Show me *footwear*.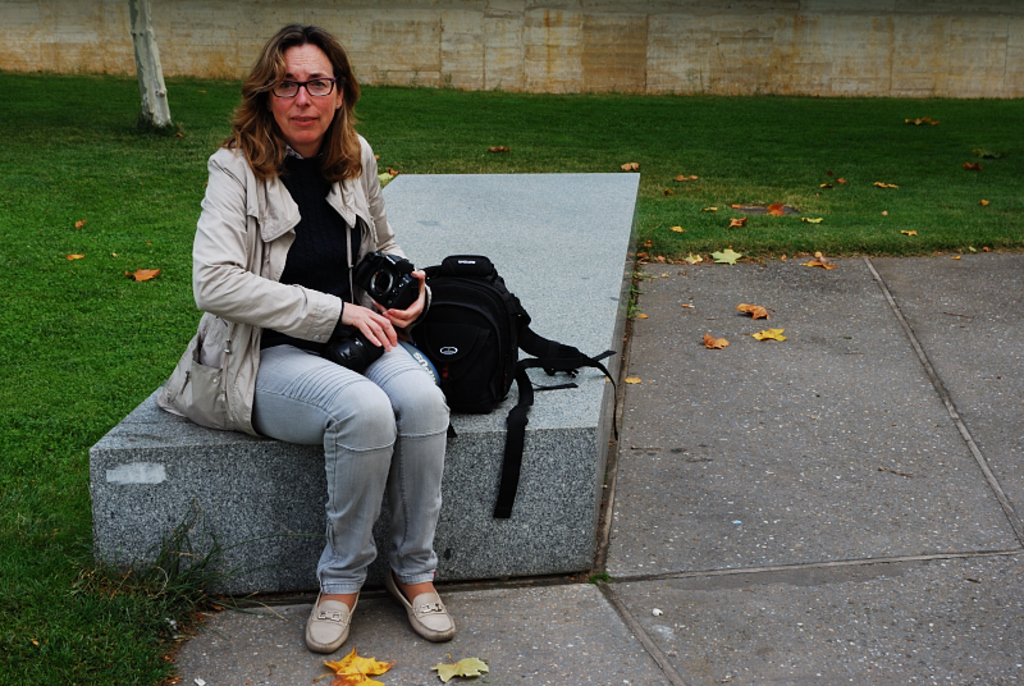
*footwear* is here: {"left": 293, "top": 586, "right": 358, "bottom": 664}.
